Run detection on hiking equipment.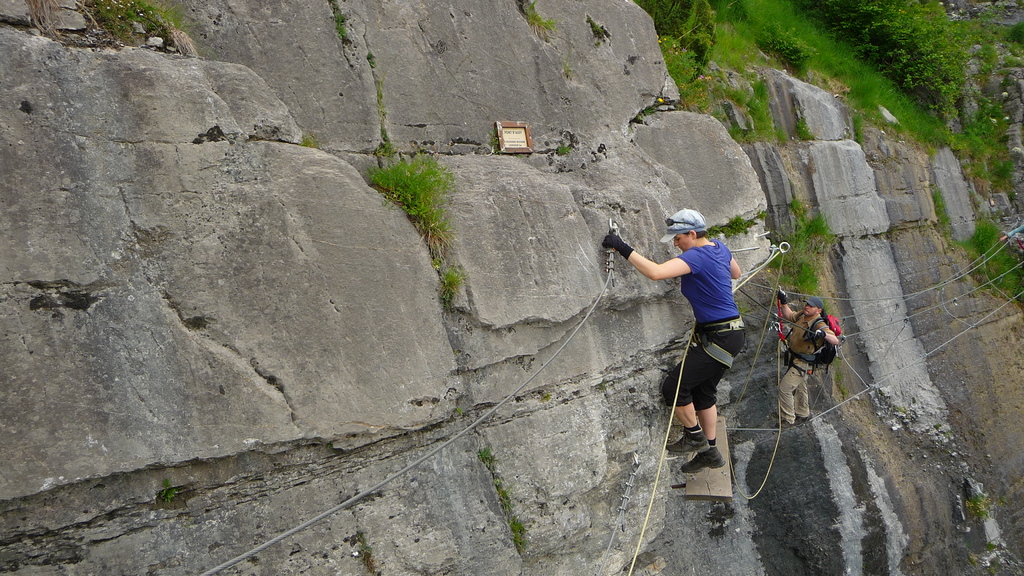
Result: detection(681, 446, 722, 474).
